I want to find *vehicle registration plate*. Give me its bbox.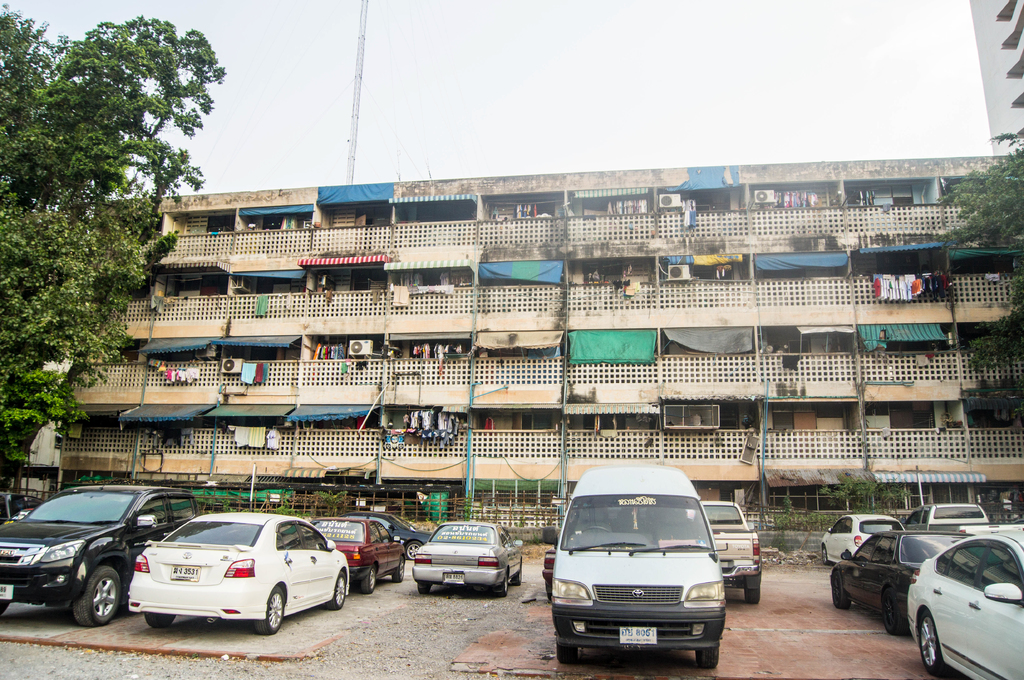
<region>168, 564, 202, 585</region>.
